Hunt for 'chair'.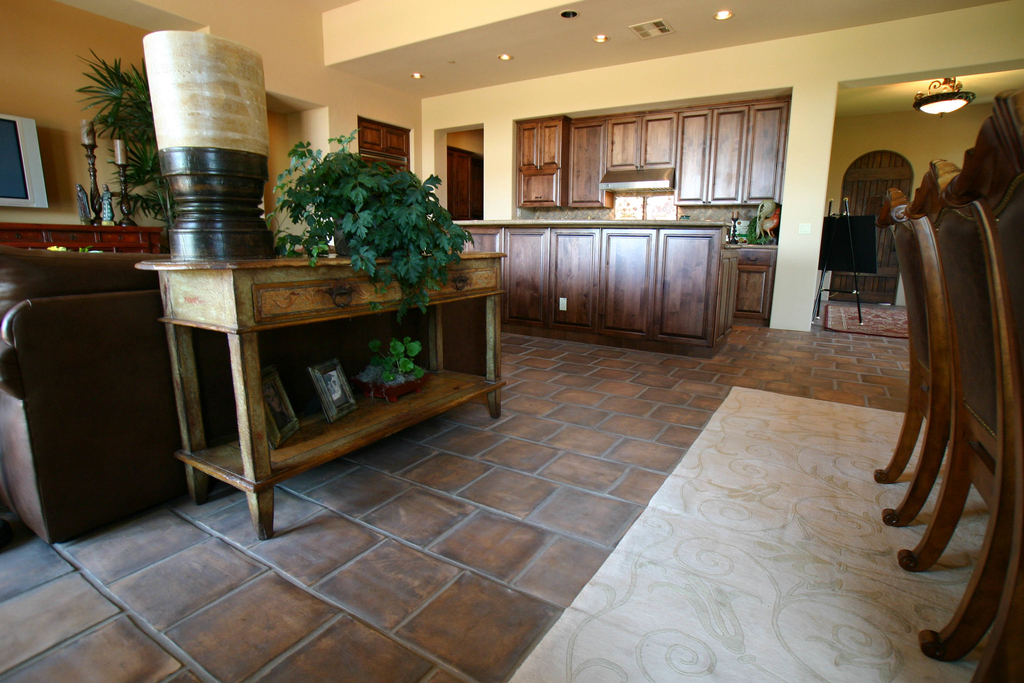
Hunted down at Rect(857, 197, 953, 544).
